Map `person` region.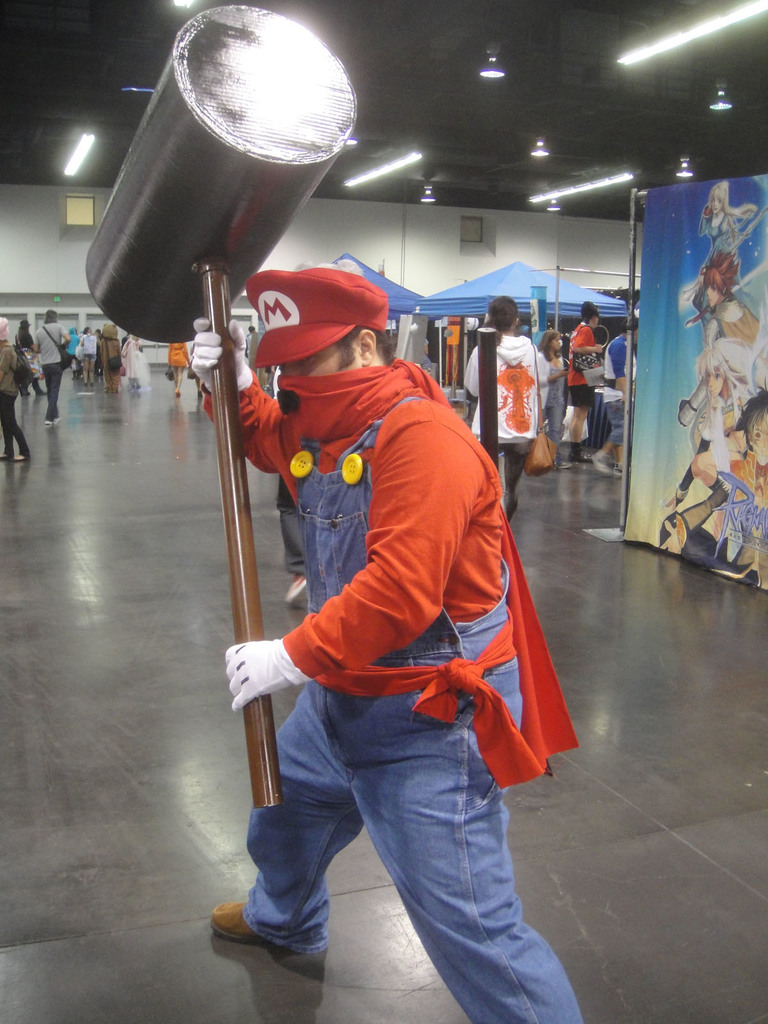
Mapped to <bbox>564, 298, 612, 463</bbox>.
